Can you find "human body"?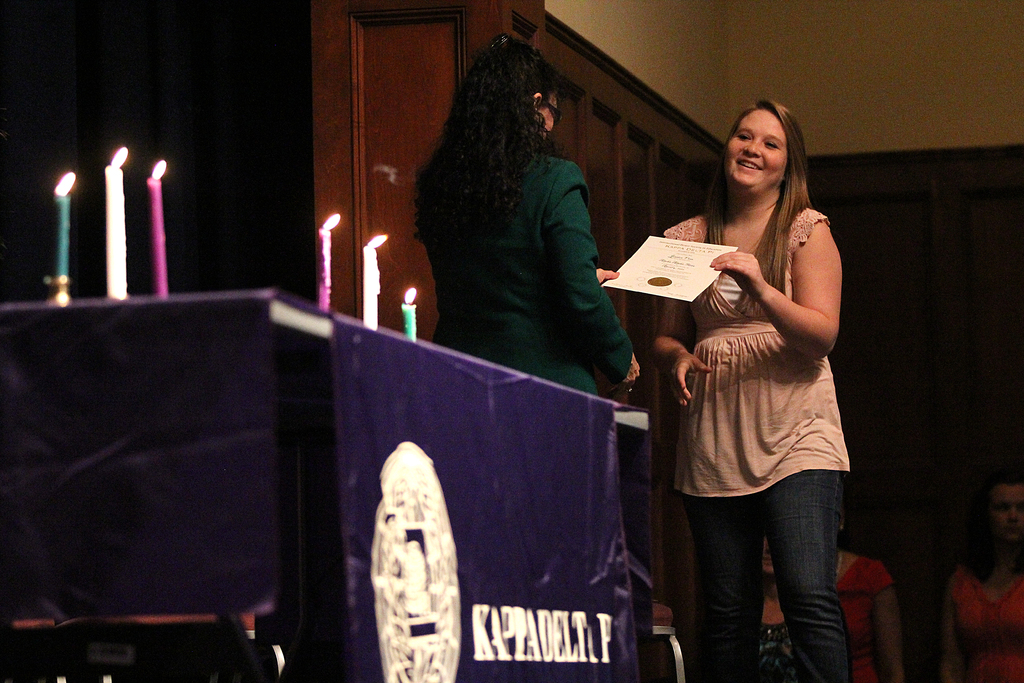
Yes, bounding box: [828, 548, 902, 682].
